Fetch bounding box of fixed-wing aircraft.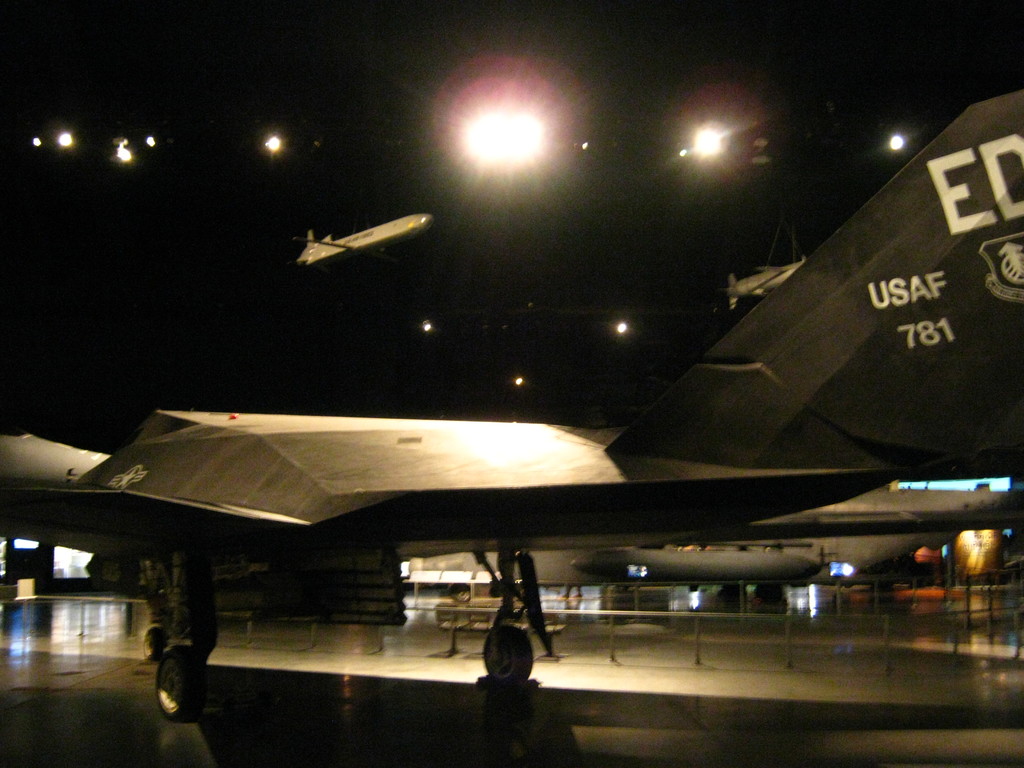
Bbox: [723, 250, 803, 310].
